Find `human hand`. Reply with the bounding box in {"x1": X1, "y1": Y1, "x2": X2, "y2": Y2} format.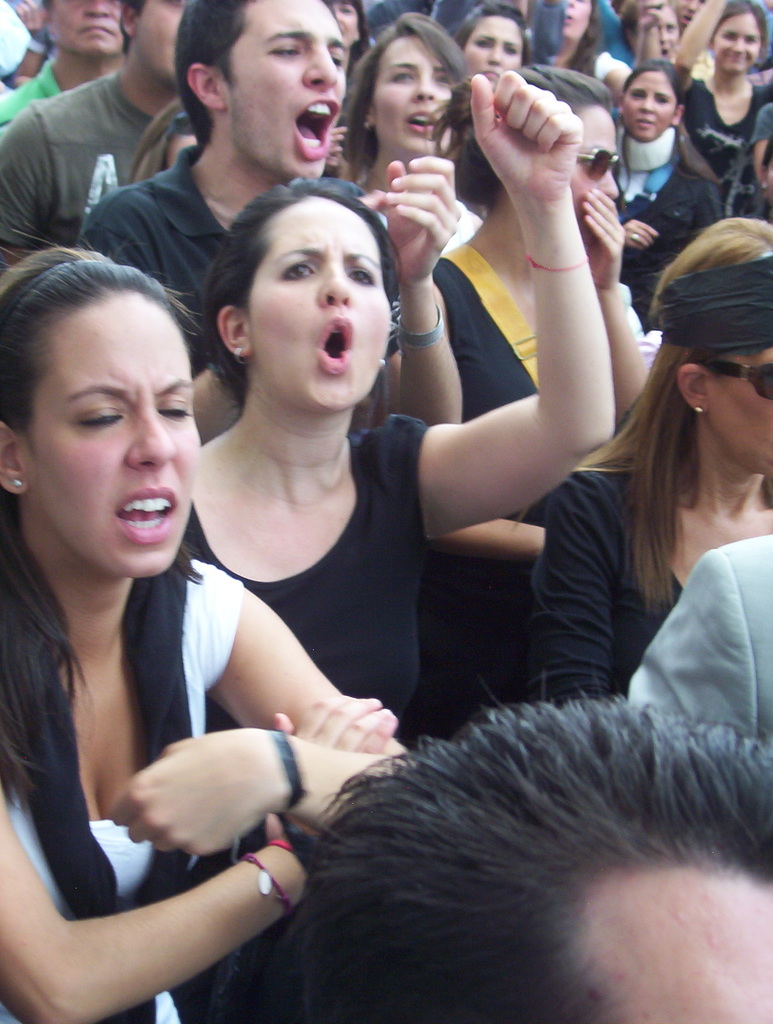
{"x1": 468, "y1": 71, "x2": 583, "y2": 207}.
